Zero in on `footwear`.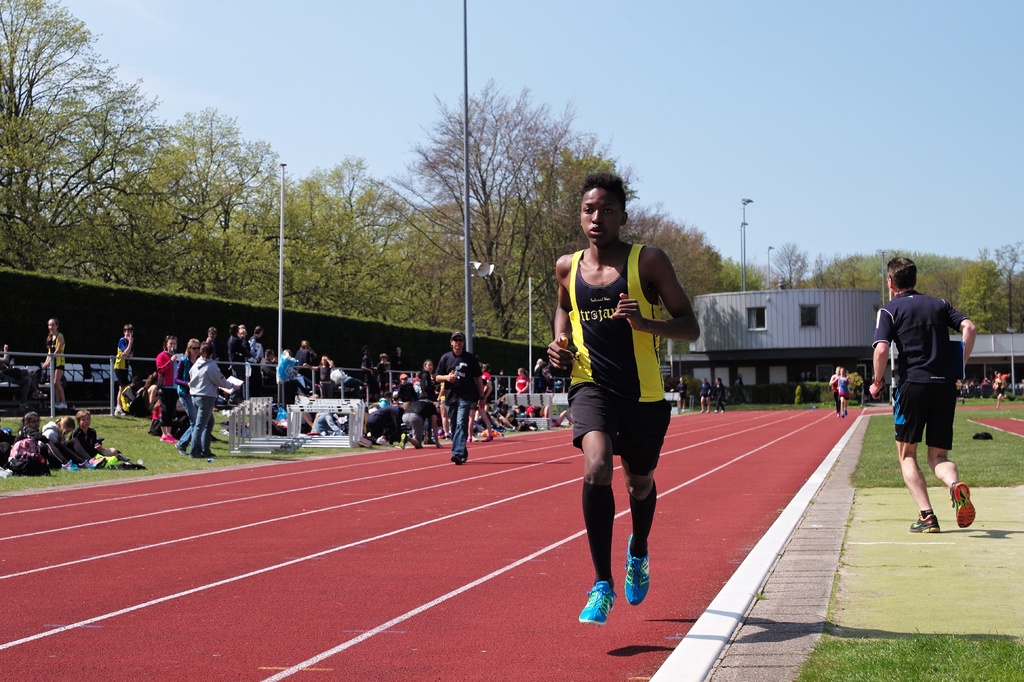
Zeroed in: box(621, 532, 652, 605).
